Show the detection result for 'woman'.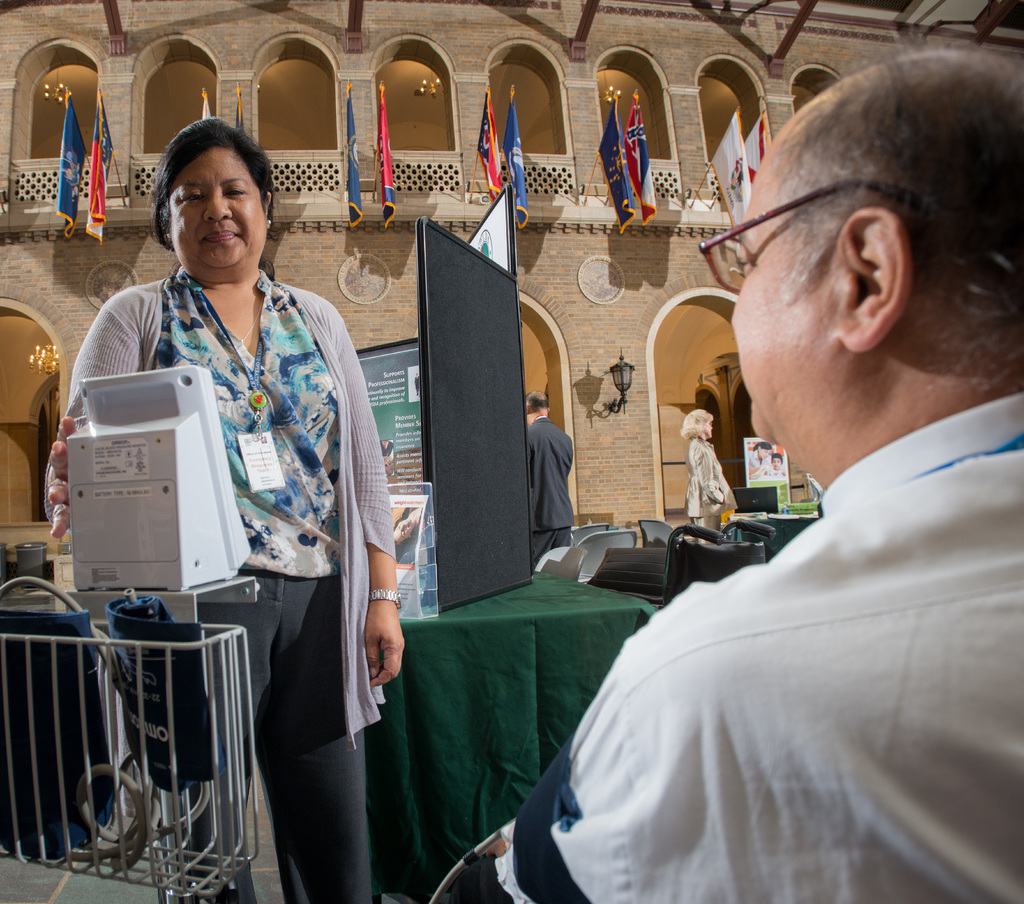
(x1=678, y1=405, x2=739, y2=551).
